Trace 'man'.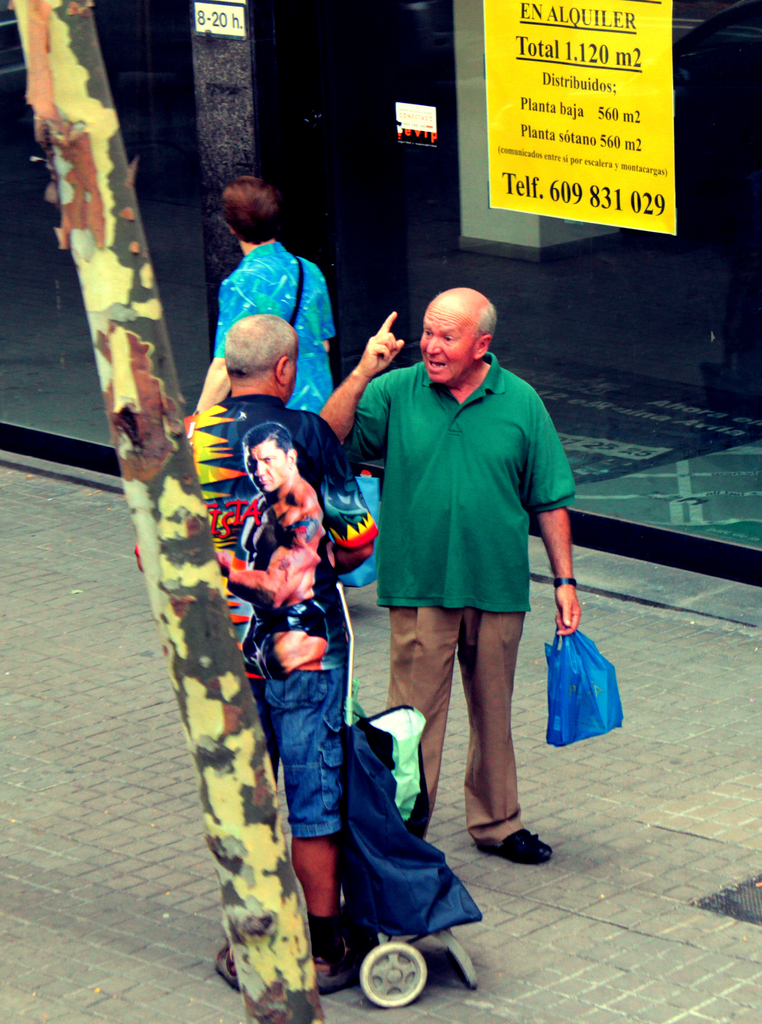
Traced to bbox=(208, 420, 327, 684).
